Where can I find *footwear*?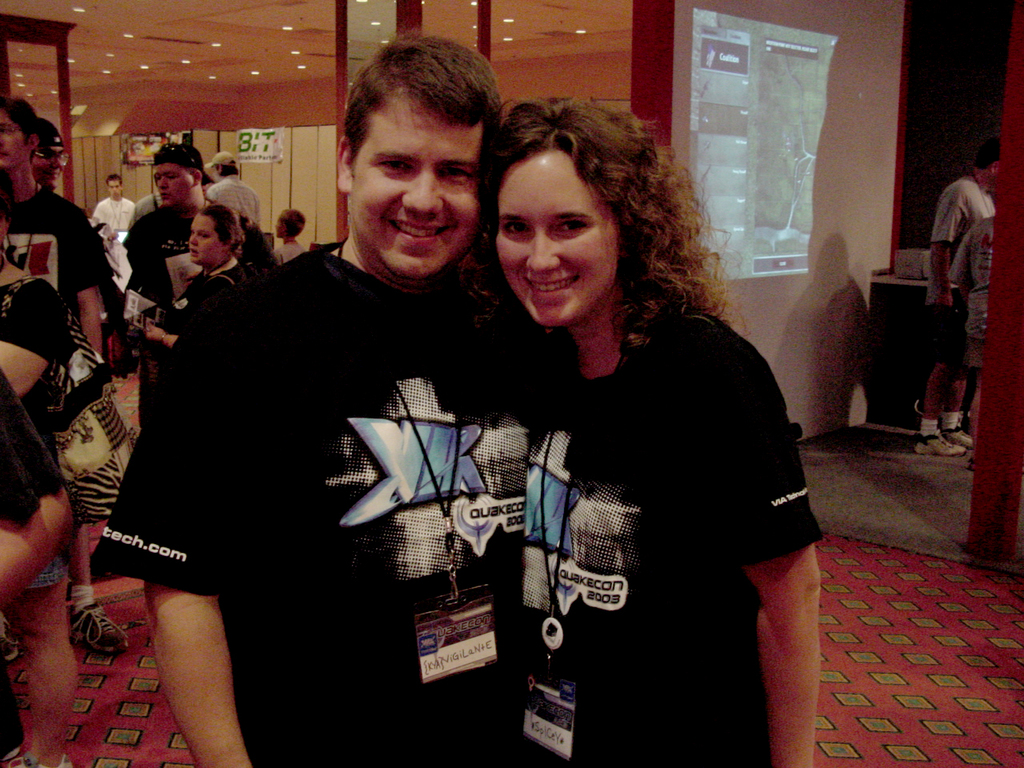
You can find it at l=71, t=591, r=130, b=658.
